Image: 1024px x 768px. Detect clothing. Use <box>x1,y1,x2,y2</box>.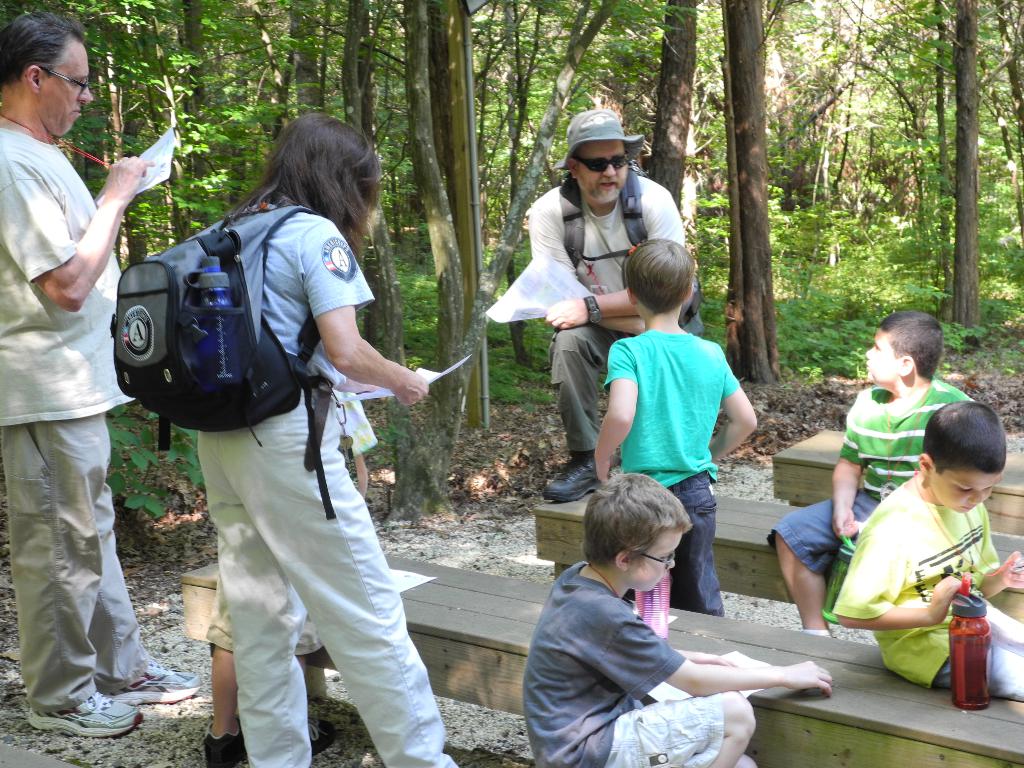
<box>760,381,968,582</box>.
